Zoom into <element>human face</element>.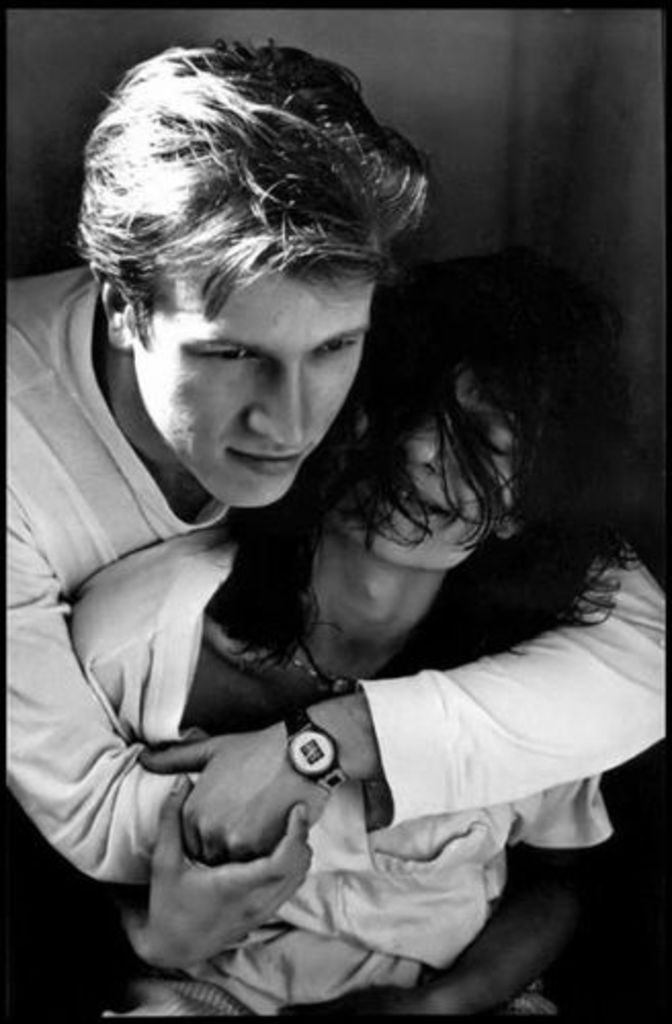
Zoom target: 129/260/369/510.
